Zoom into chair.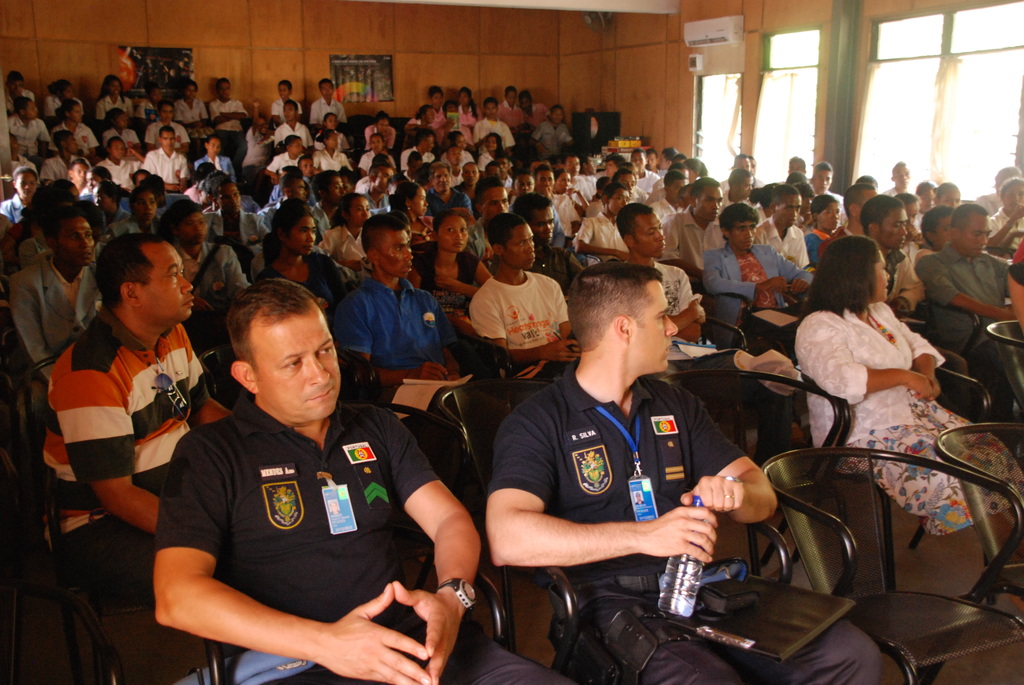
Zoom target: 198:347:250:421.
